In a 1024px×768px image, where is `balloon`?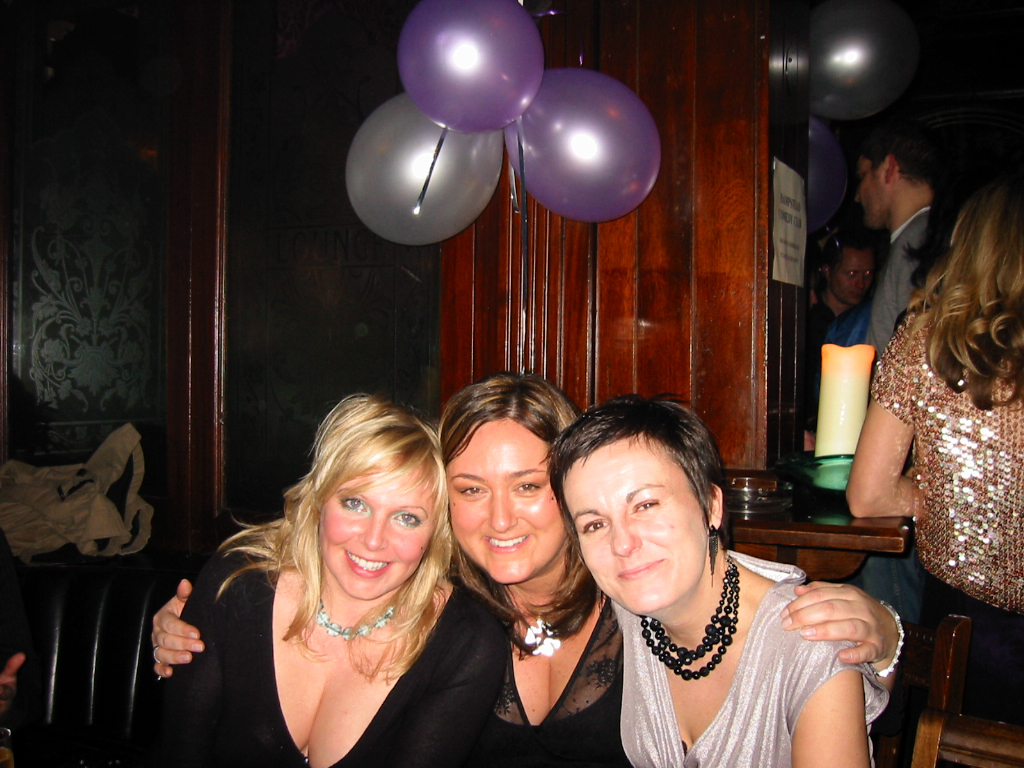
{"x1": 396, "y1": 0, "x2": 544, "y2": 136}.
